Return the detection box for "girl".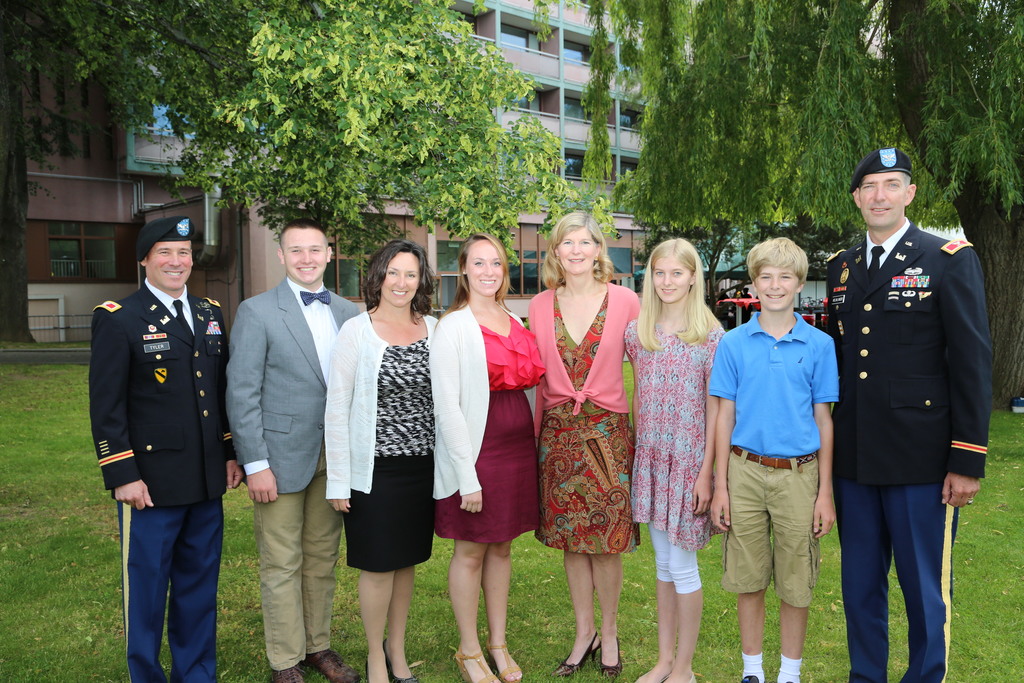
bbox=(623, 236, 725, 682).
